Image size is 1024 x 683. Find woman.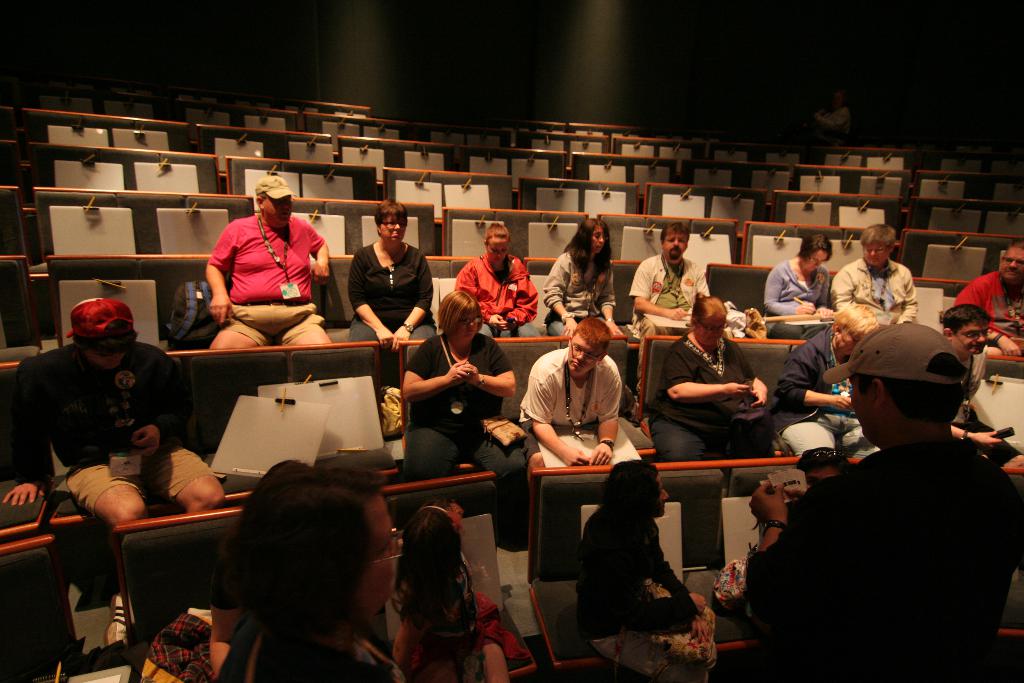
Rect(643, 290, 776, 464).
